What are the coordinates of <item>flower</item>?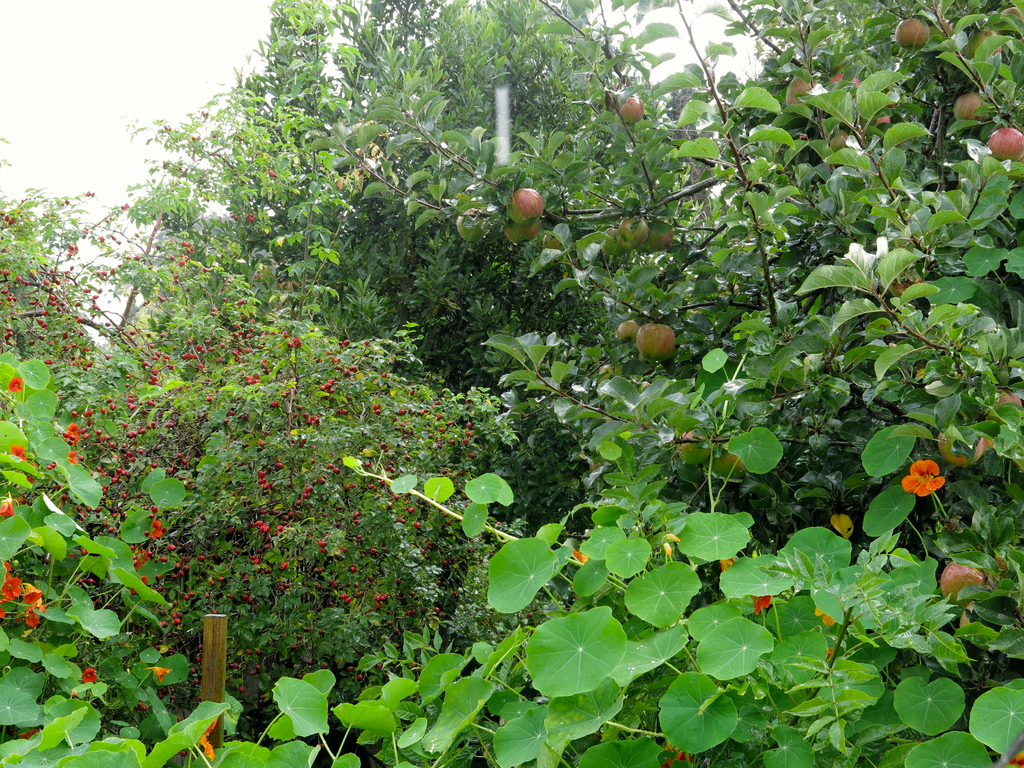
(816, 609, 835, 626).
